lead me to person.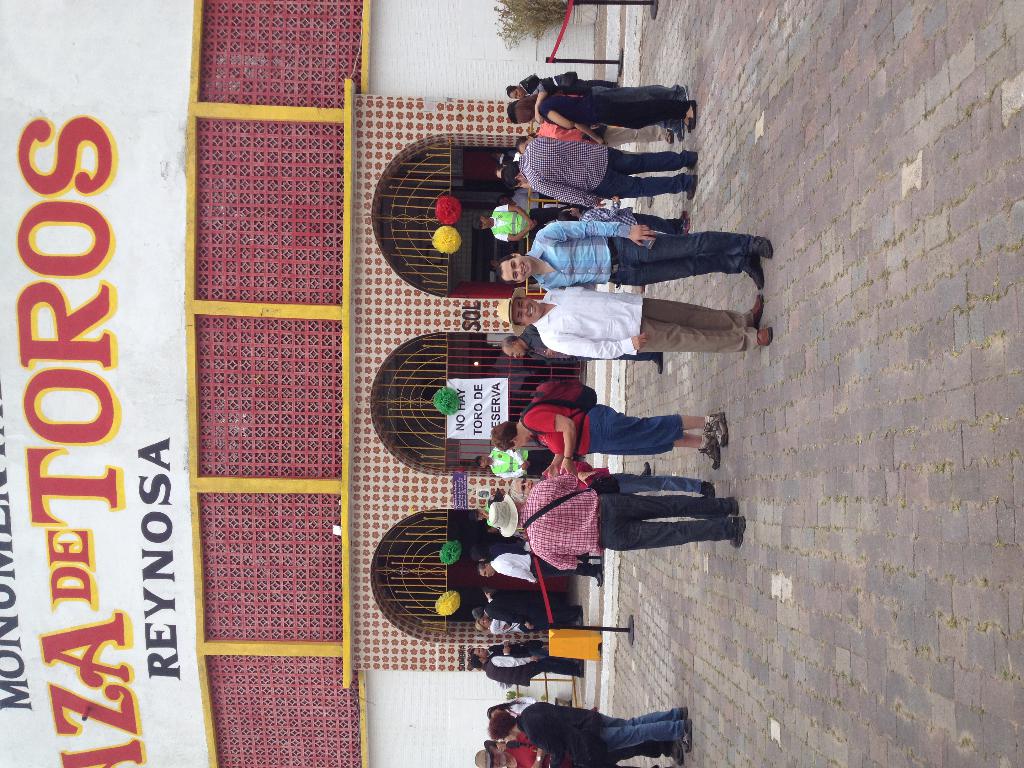
Lead to (left=472, top=618, right=535, bottom=639).
